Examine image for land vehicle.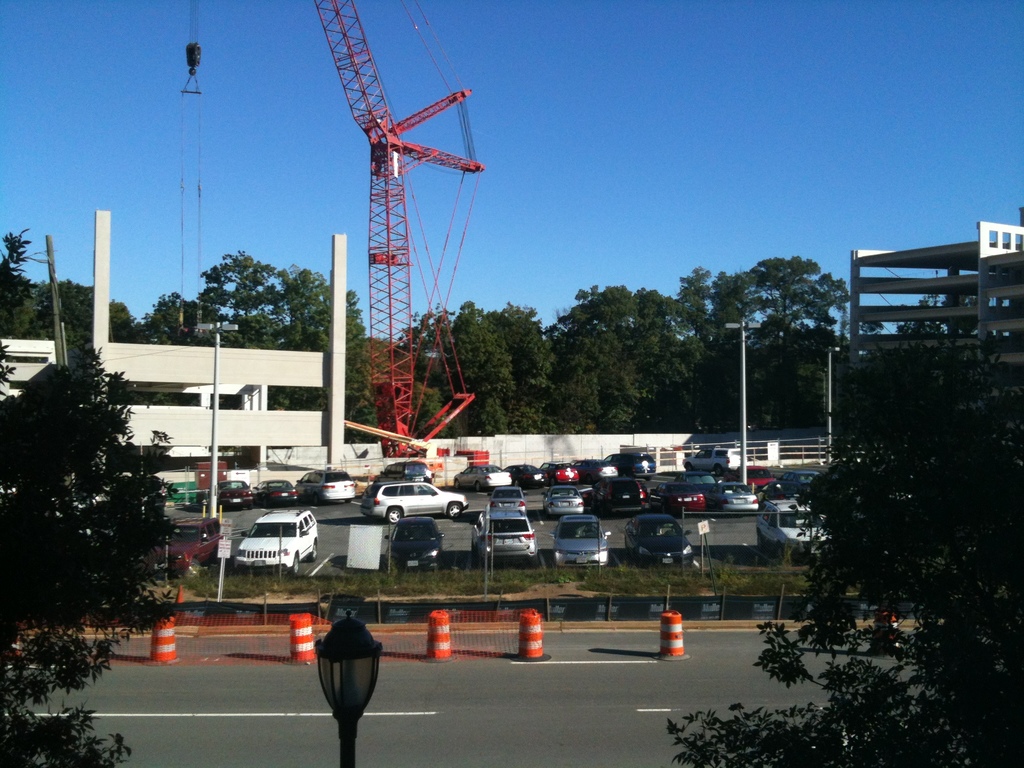
Examination result: <box>294,468,356,504</box>.
